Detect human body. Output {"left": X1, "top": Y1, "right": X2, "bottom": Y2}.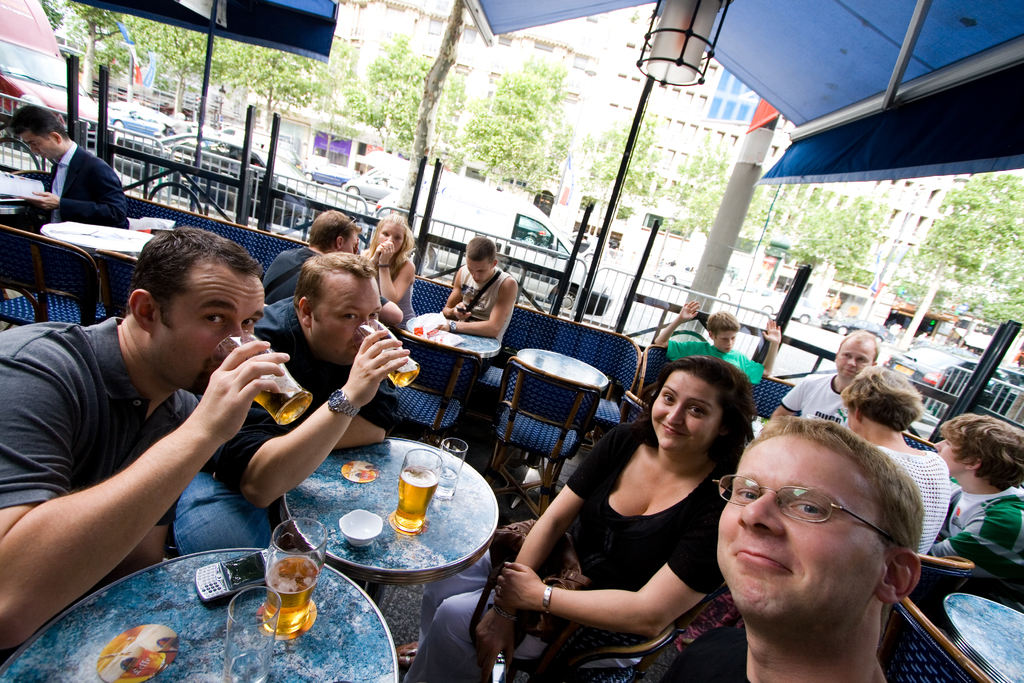
{"left": 840, "top": 367, "right": 950, "bottom": 563}.
